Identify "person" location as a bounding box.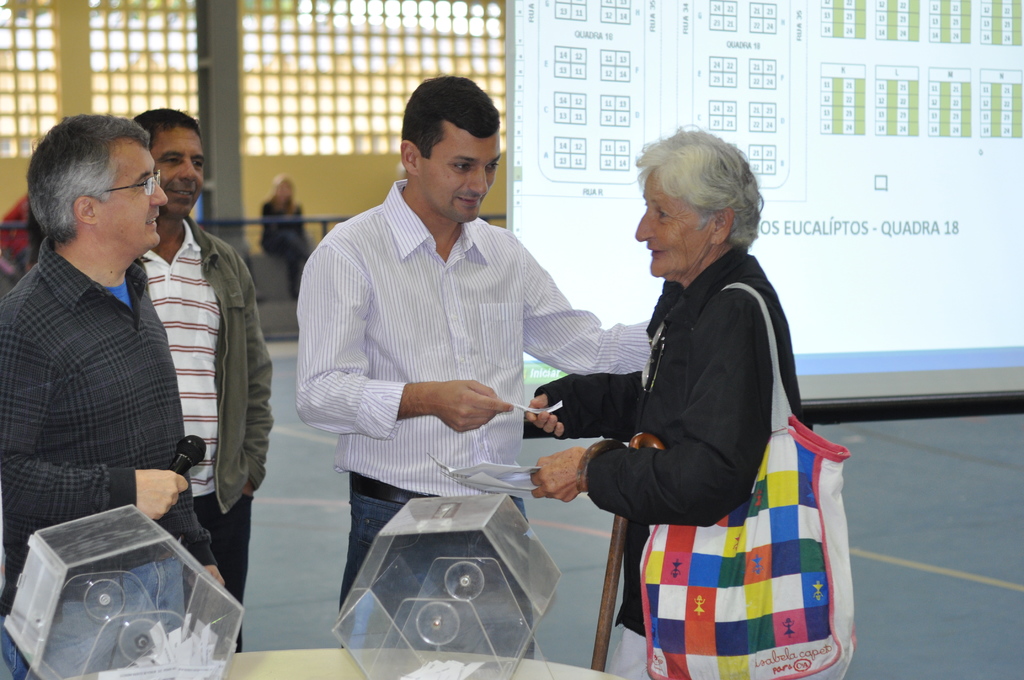
x1=132 y1=108 x2=275 y2=651.
